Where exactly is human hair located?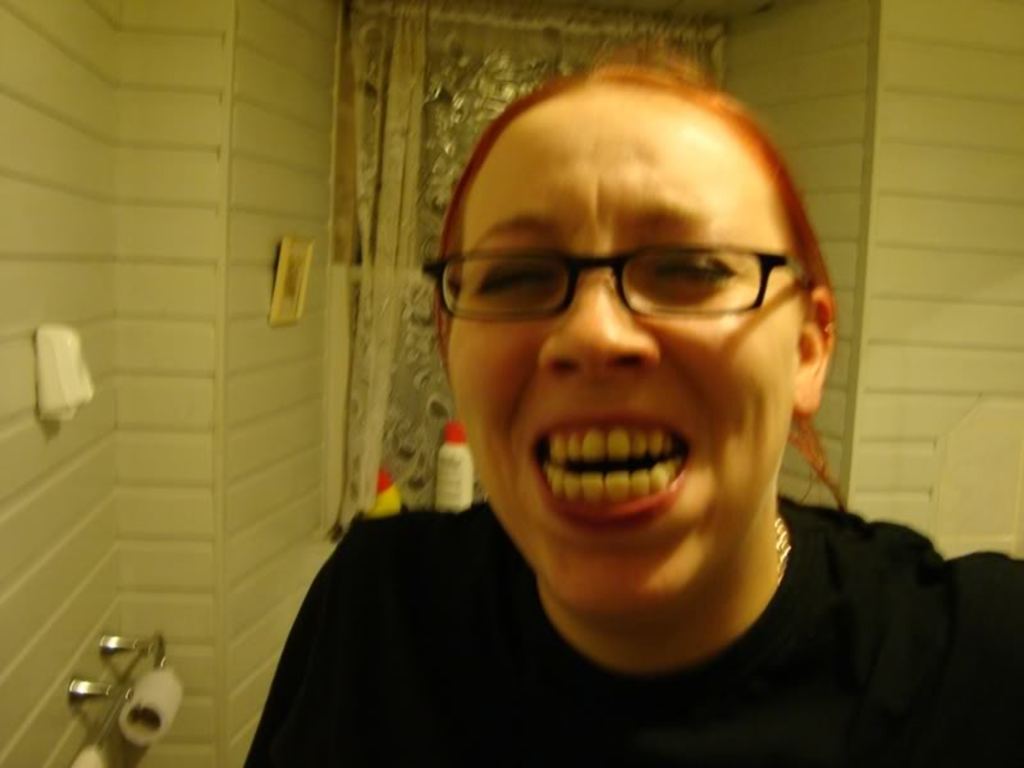
Its bounding box is bbox=[436, 40, 836, 497].
